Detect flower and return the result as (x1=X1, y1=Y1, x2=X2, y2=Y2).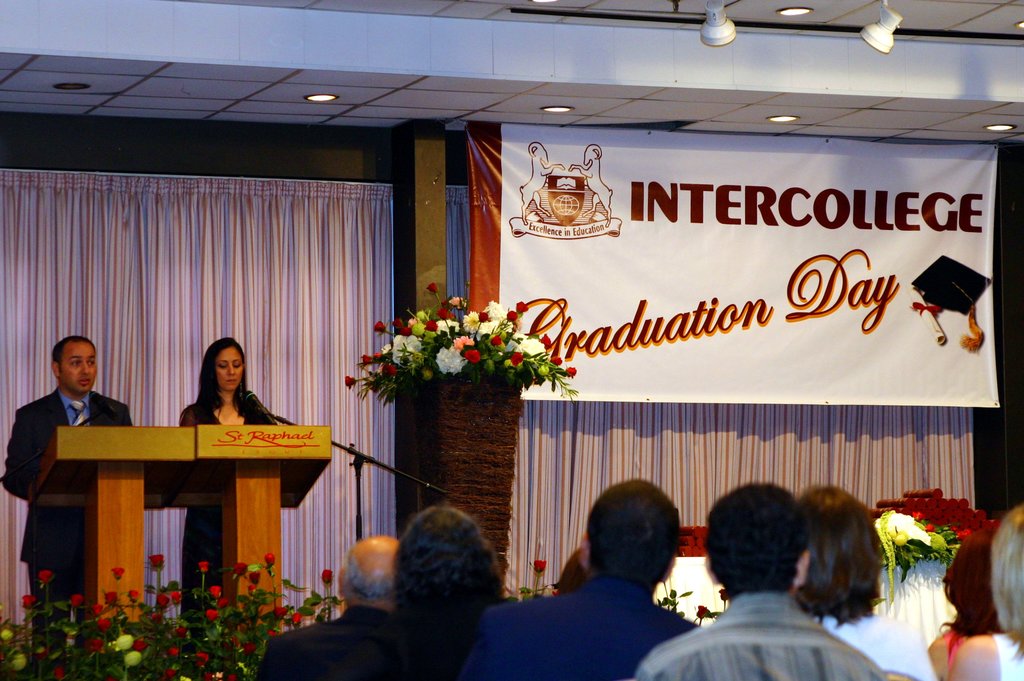
(x1=9, y1=657, x2=24, y2=671).
